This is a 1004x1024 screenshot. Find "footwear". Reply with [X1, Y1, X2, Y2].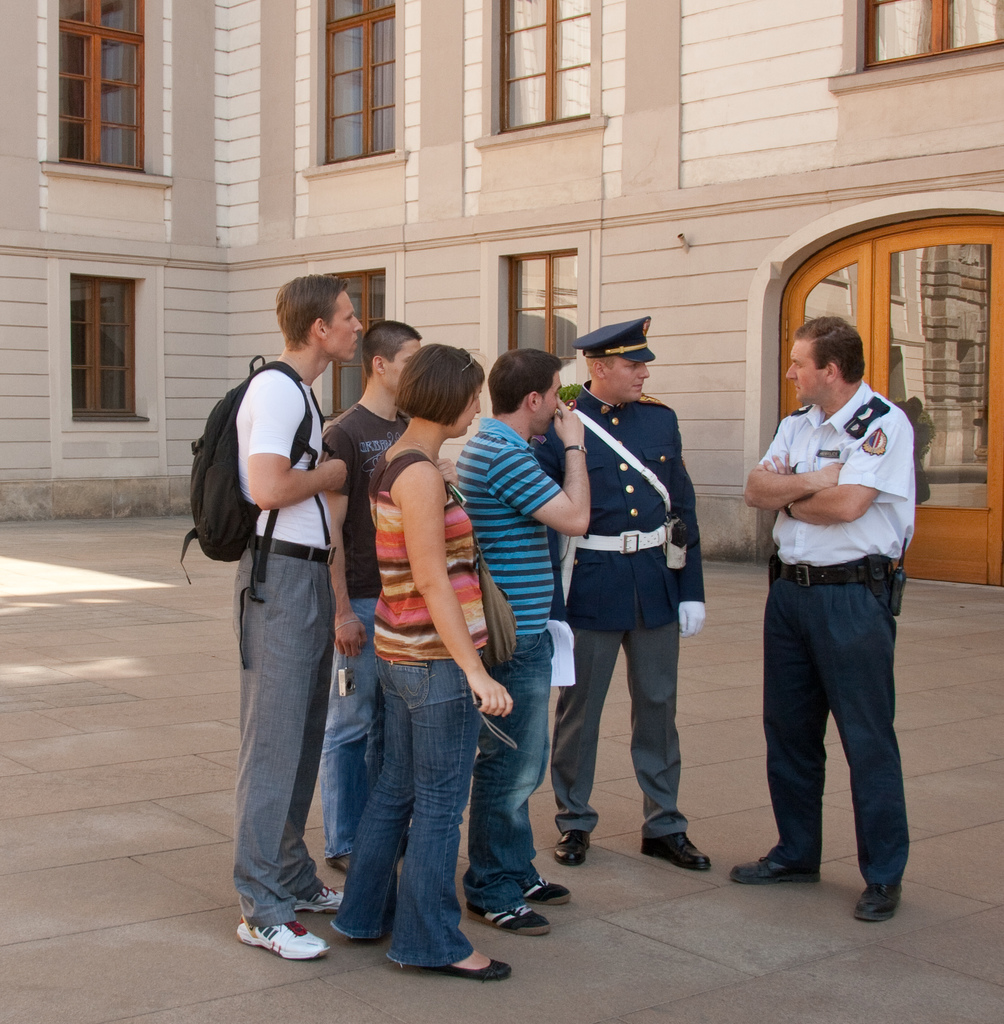
[421, 941, 516, 989].
